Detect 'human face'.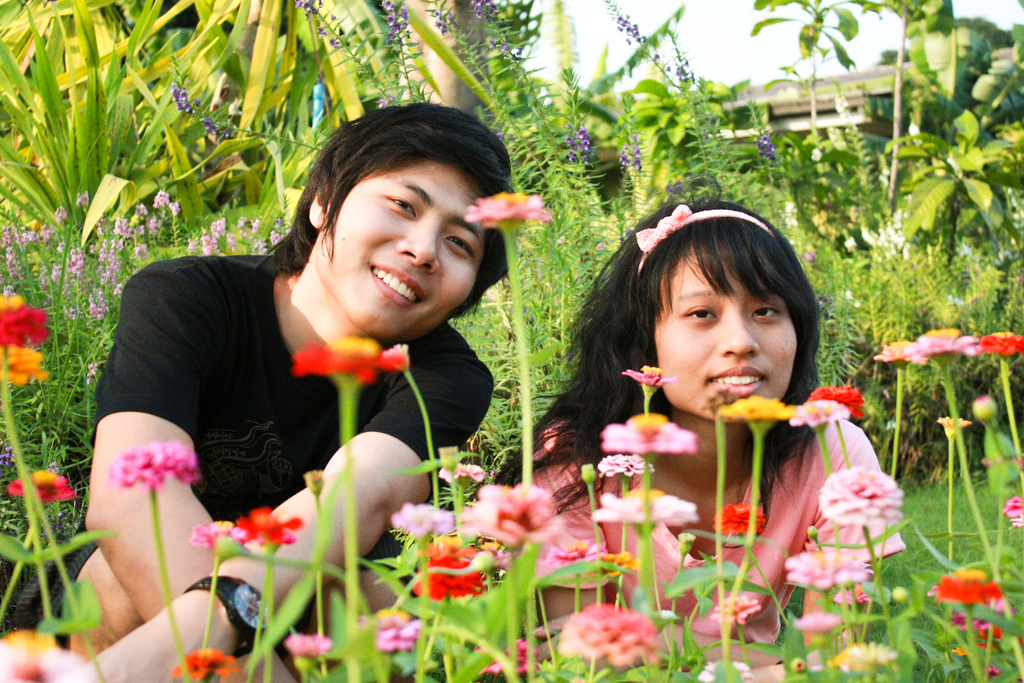
Detected at select_region(643, 252, 807, 425).
